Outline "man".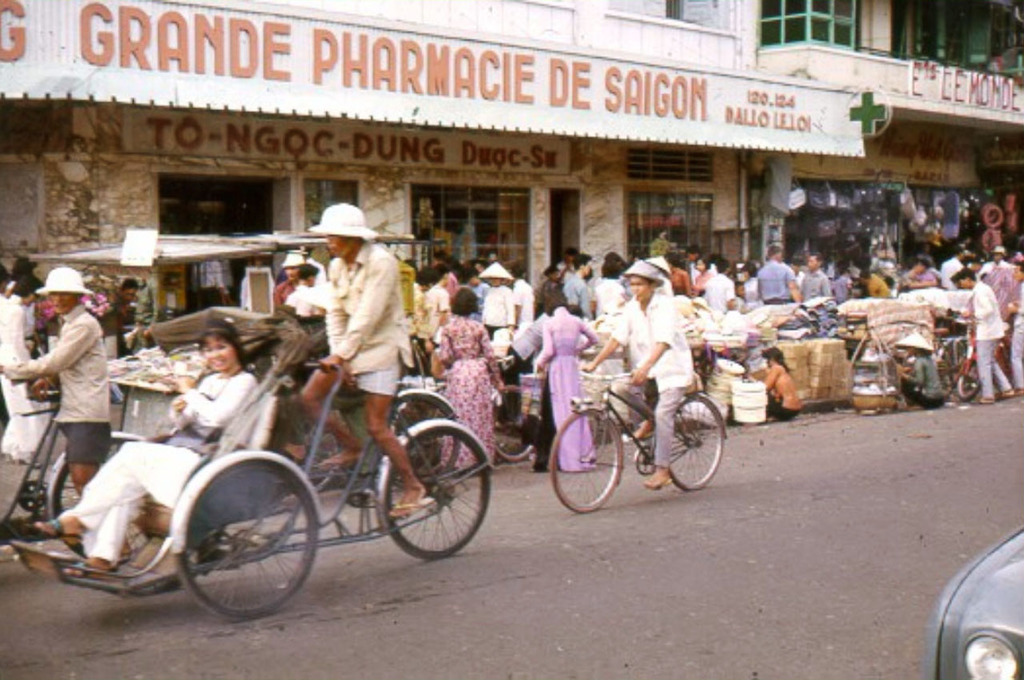
Outline: bbox=[270, 251, 311, 310].
